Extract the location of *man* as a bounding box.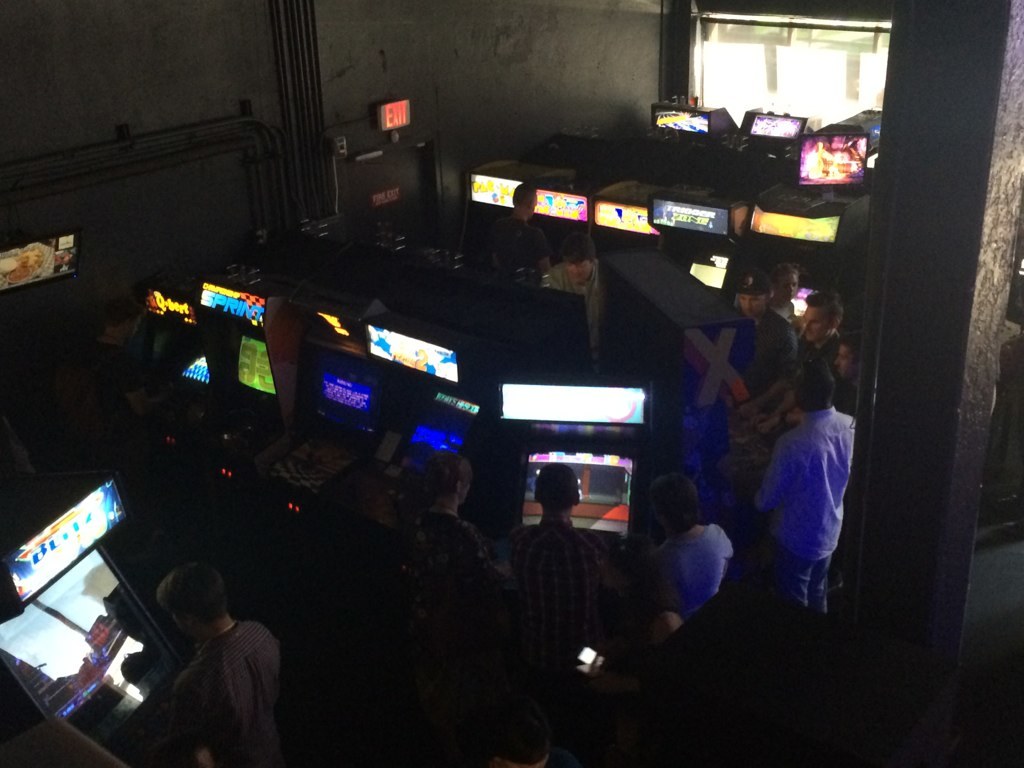
(763,355,859,617).
